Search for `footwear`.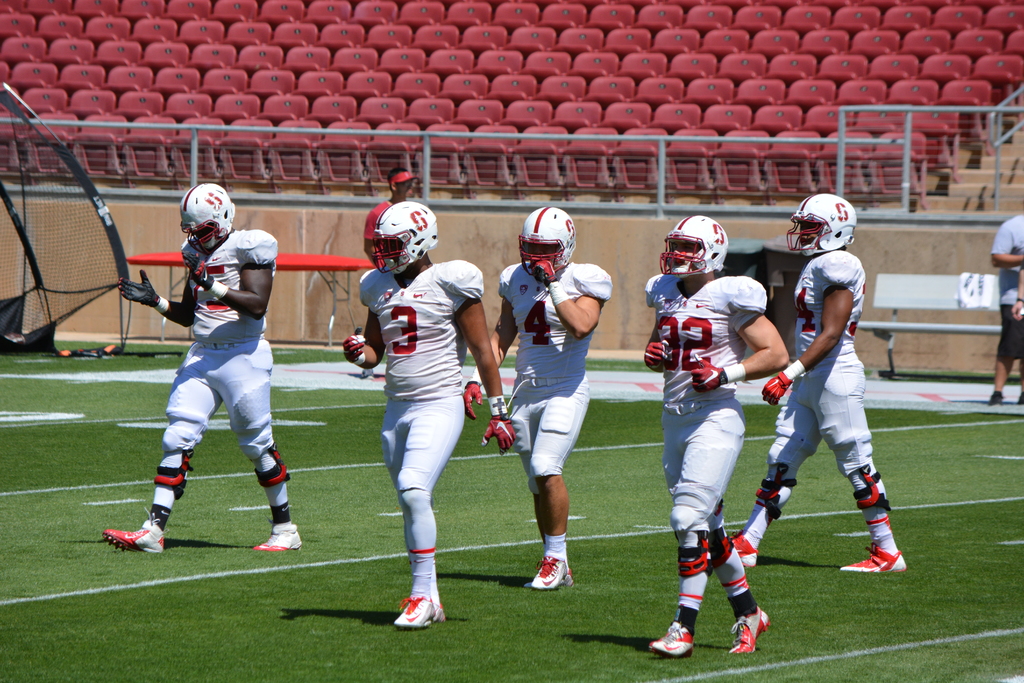
Found at [left=530, top=550, right=567, bottom=589].
